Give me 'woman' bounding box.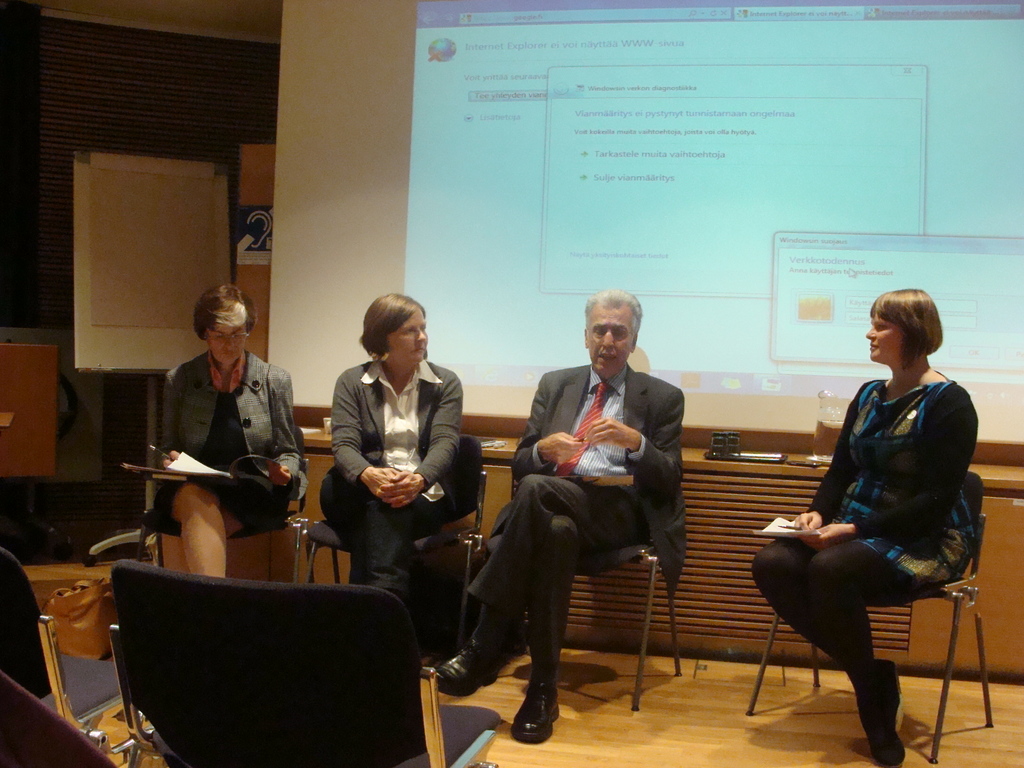
box=[762, 273, 987, 766].
